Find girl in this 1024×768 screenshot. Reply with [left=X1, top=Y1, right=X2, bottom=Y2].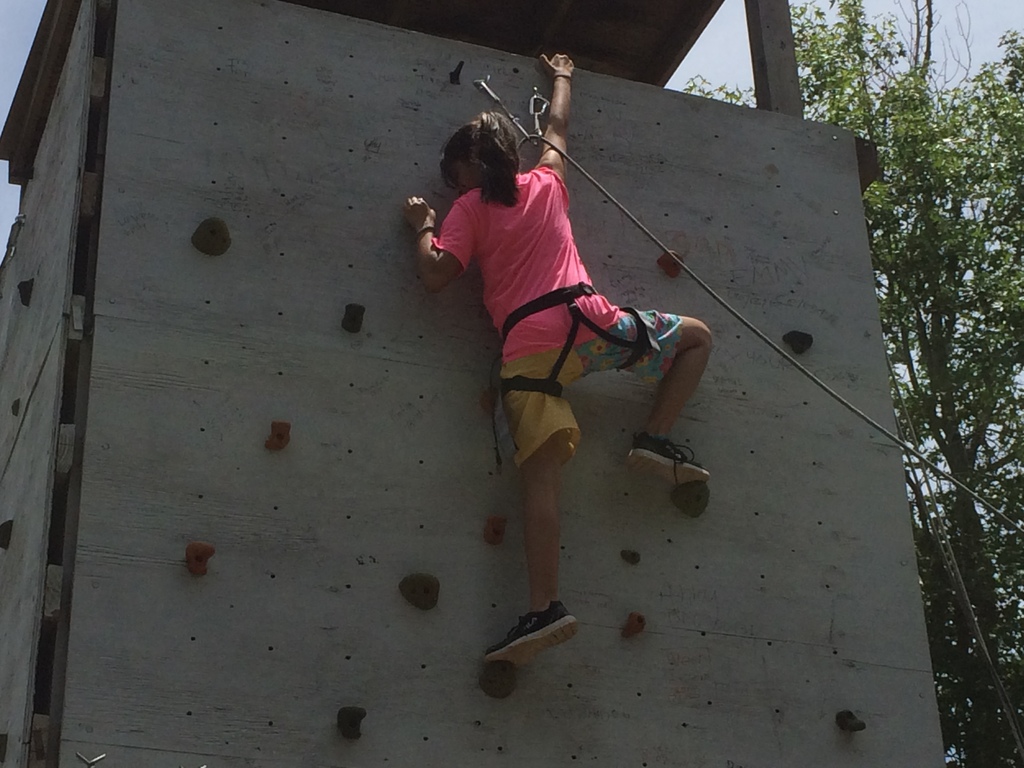
[left=358, top=47, right=748, bottom=663].
